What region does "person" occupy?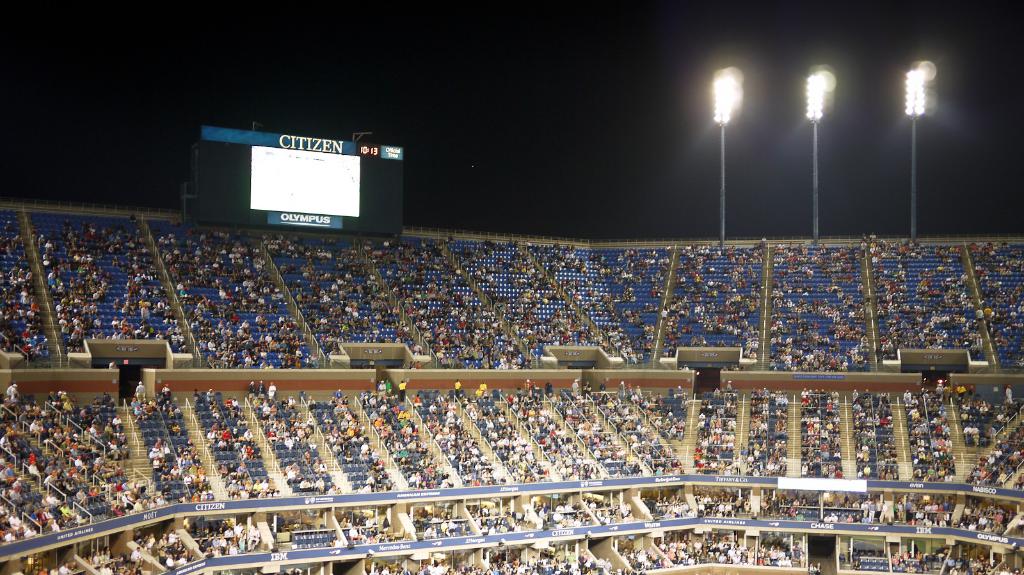
(287, 453, 310, 484).
